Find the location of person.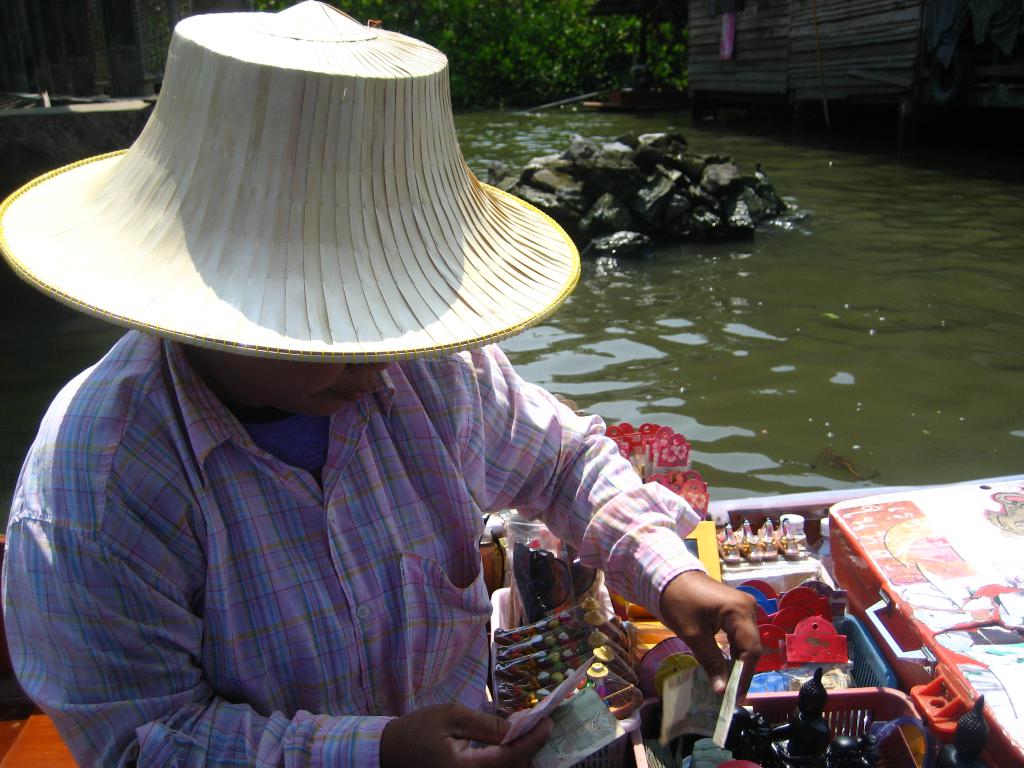
Location: (x1=764, y1=515, x2=772, y2=536).
